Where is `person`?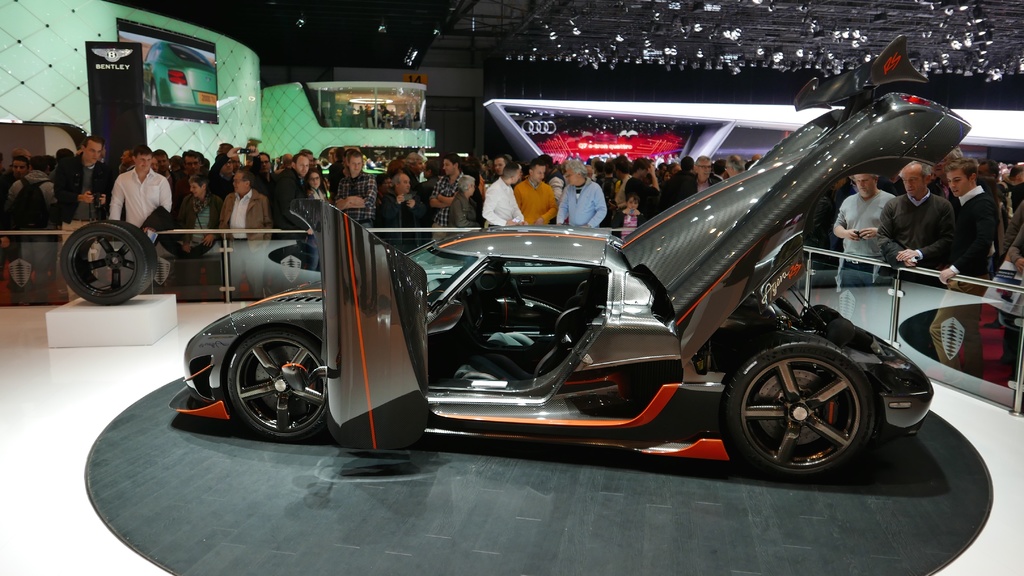
x1=218 y1=162 x2=275 y2=302.
